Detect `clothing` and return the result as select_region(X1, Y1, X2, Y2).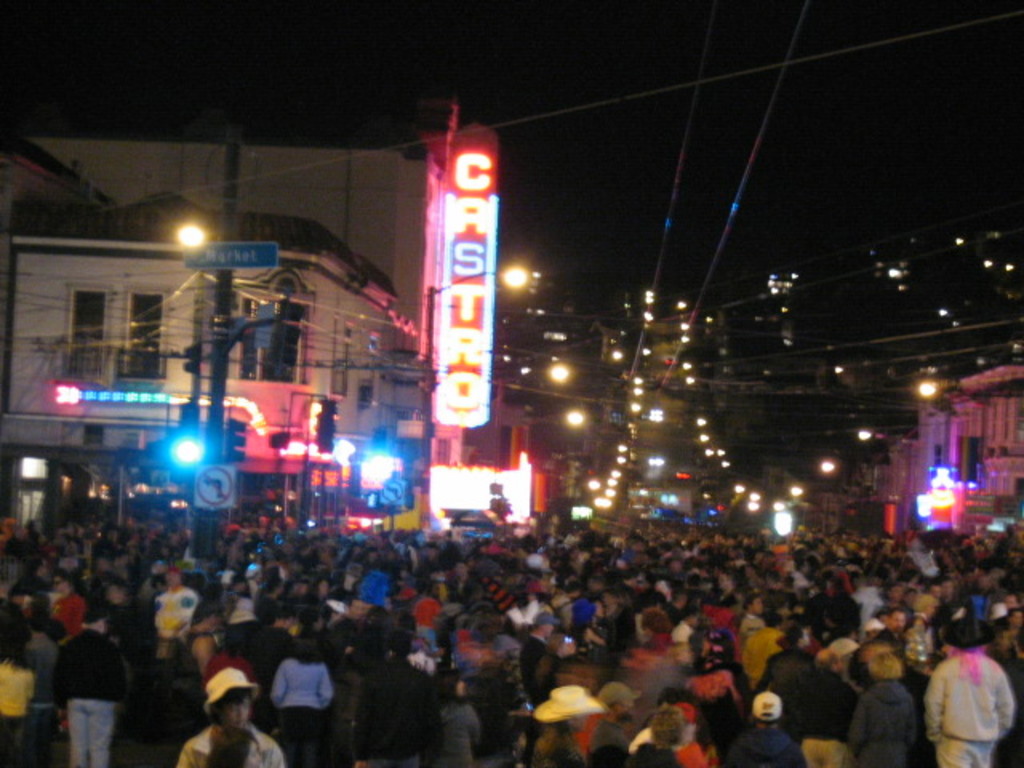
select_region(877, 603, 912, 621).
